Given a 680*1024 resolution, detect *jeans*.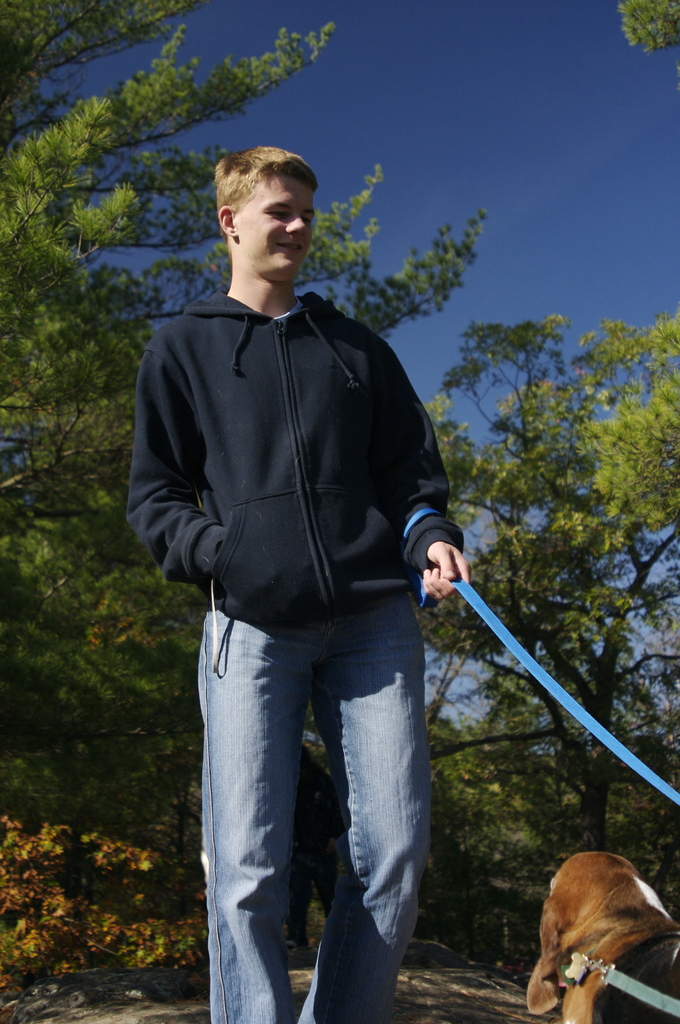
box(200, 589, 424, 1023).
